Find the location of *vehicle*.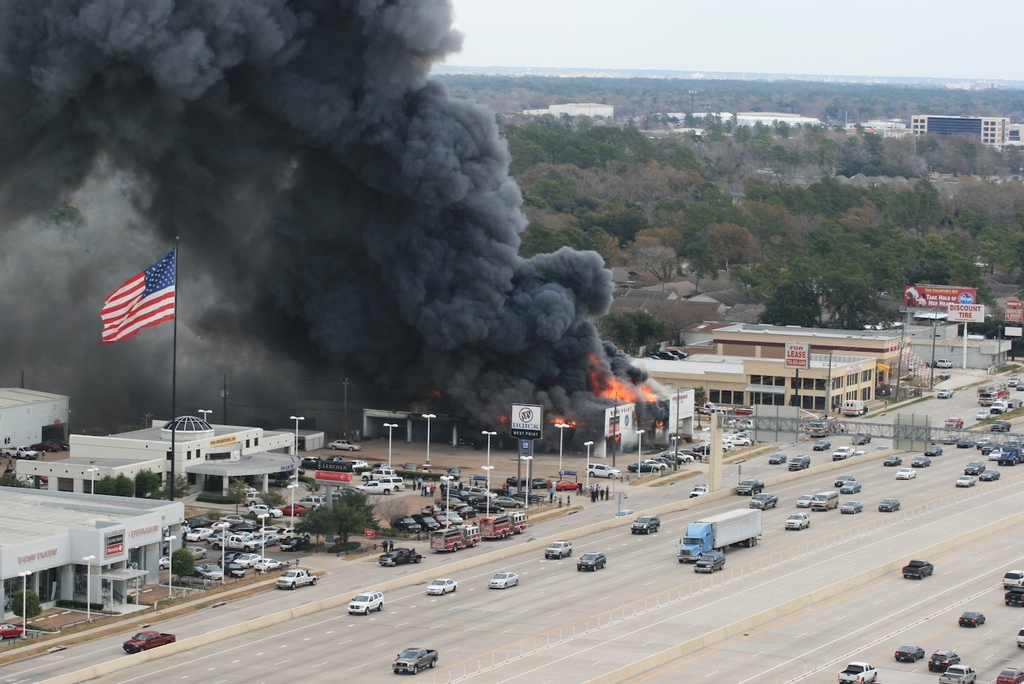
Location: Rect(898, 554, 935, 580).
